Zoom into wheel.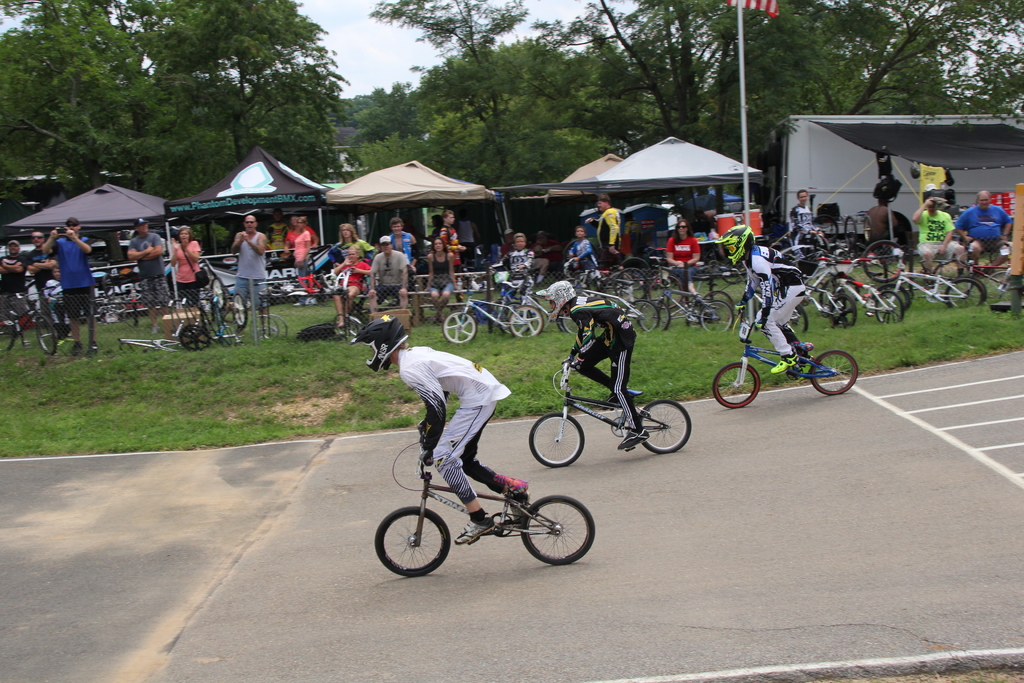
Zoom target: box=[812, 353, 858, 399].
